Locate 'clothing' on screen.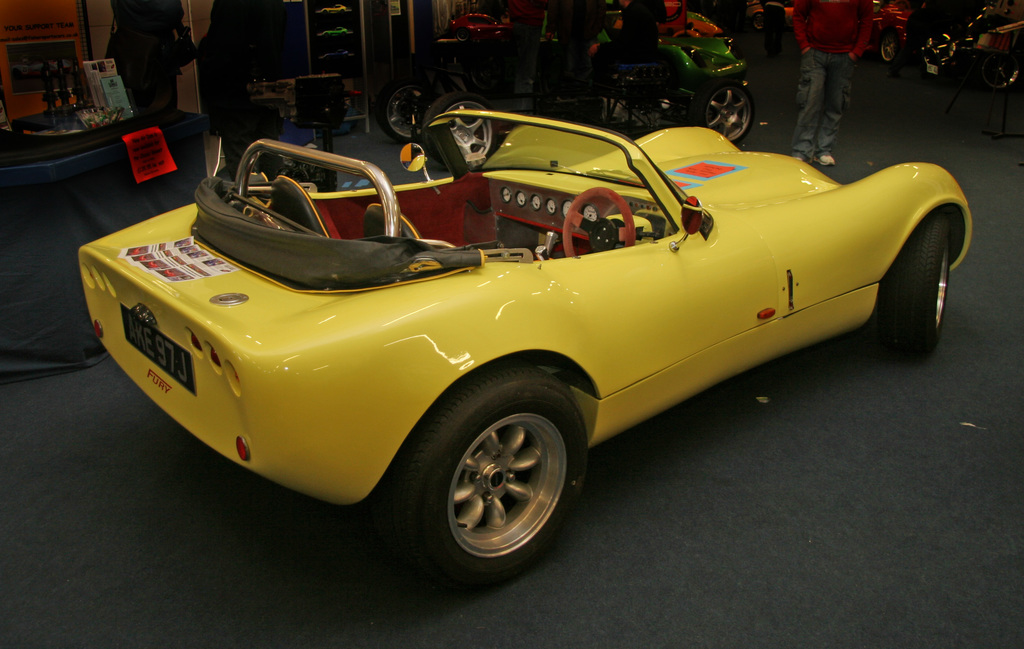
On screen at locate(546, 0, 601, 93).
